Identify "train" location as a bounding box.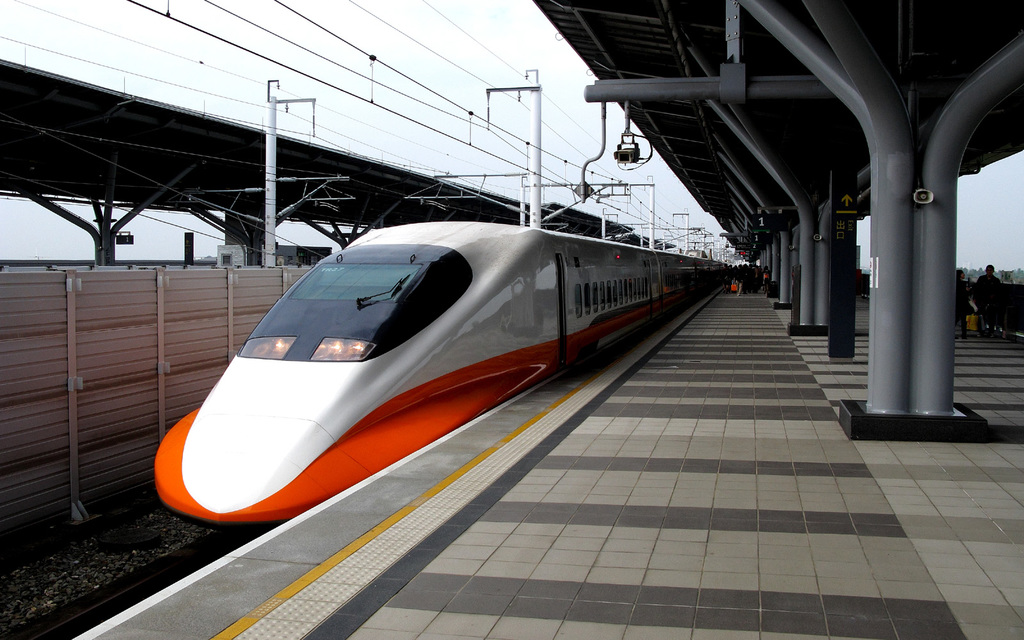
region(147, 217, 740, 518).
